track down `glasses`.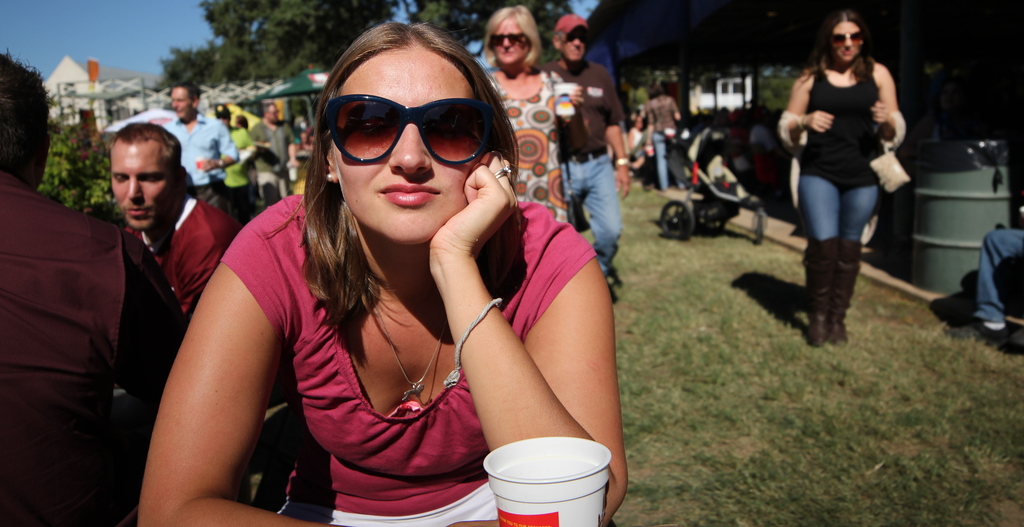
Tracked to Rect(489, 33, 531, 50).
